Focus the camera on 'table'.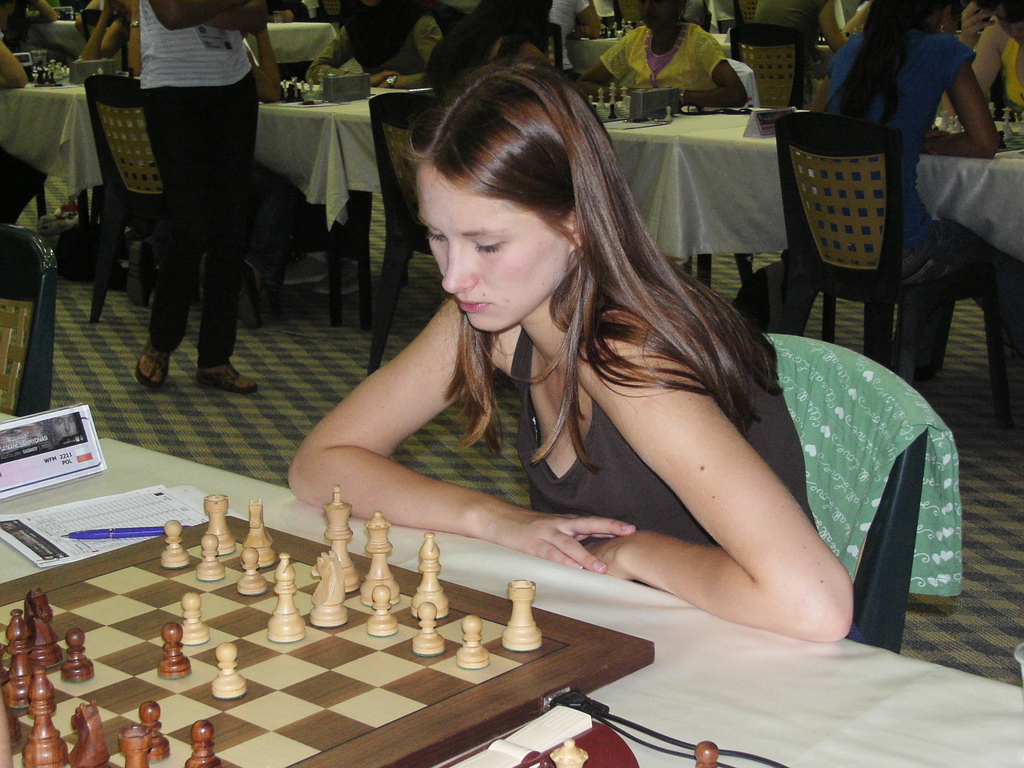
Focus region: {"left": 0, "top": 403, "right": 1023, "bottom": 767}.
